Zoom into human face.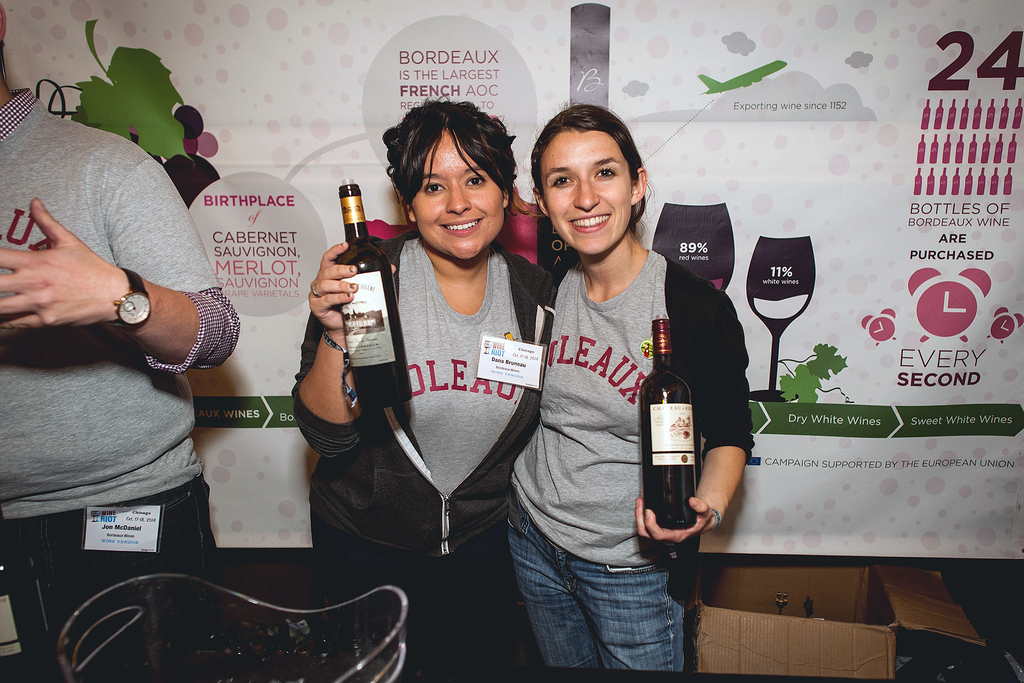
Zoom target: left=413, top=127, right=504, bottom=257.
